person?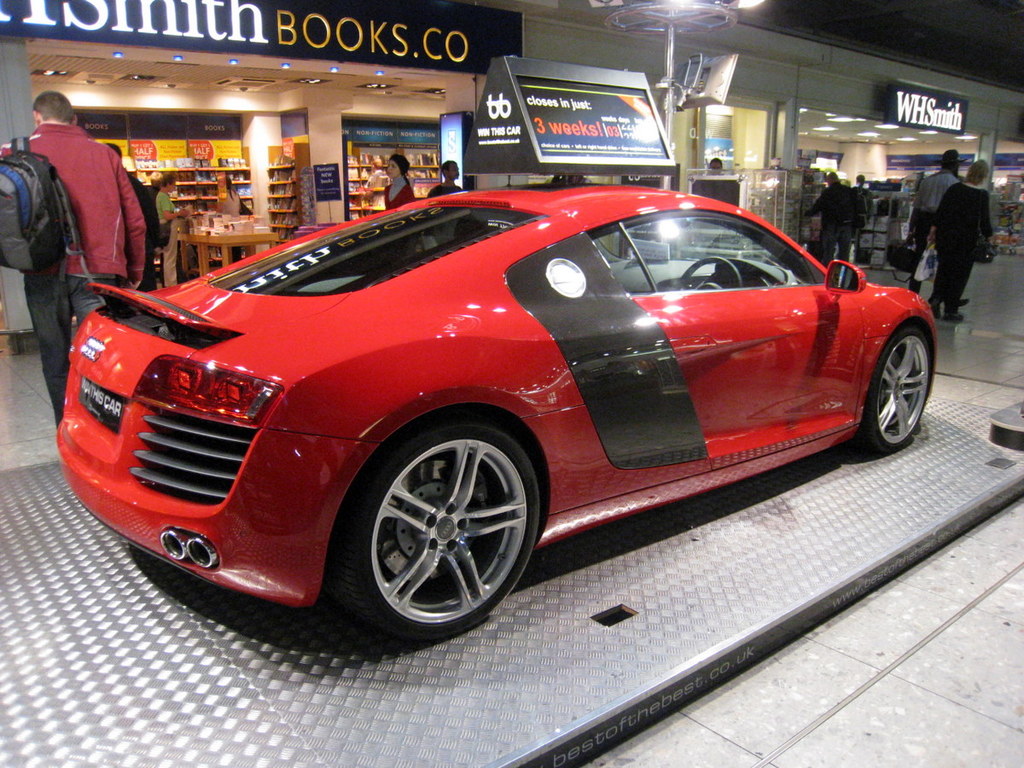
(928,155,992,324)
